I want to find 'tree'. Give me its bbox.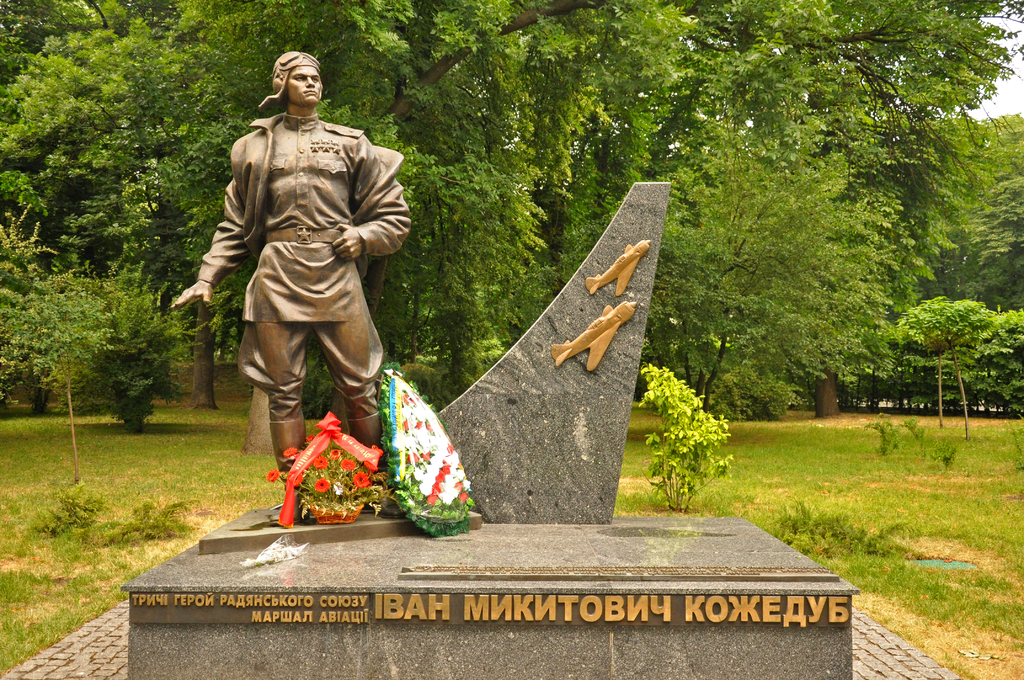
<bbox>0, 242, 154, 492</bbox>.
